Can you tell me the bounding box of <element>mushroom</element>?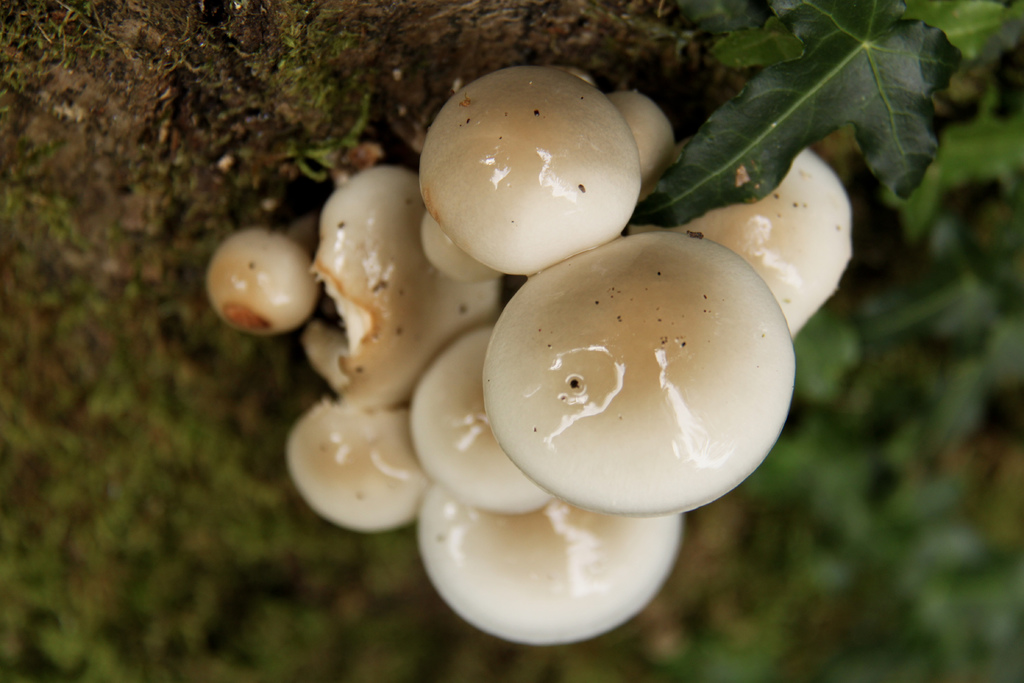
[278, 391, 412, 536].
